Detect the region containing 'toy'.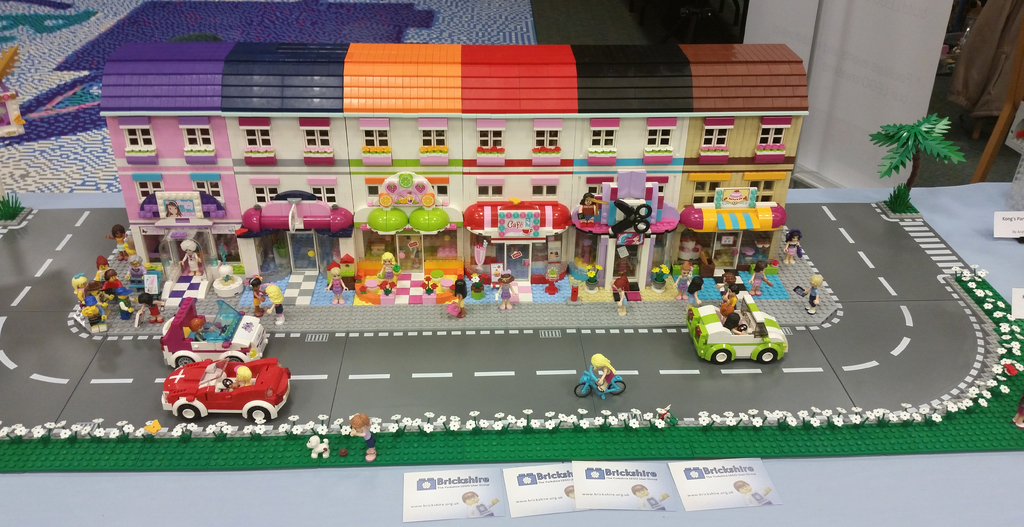
BBox(0, 198, 1023, 472).
